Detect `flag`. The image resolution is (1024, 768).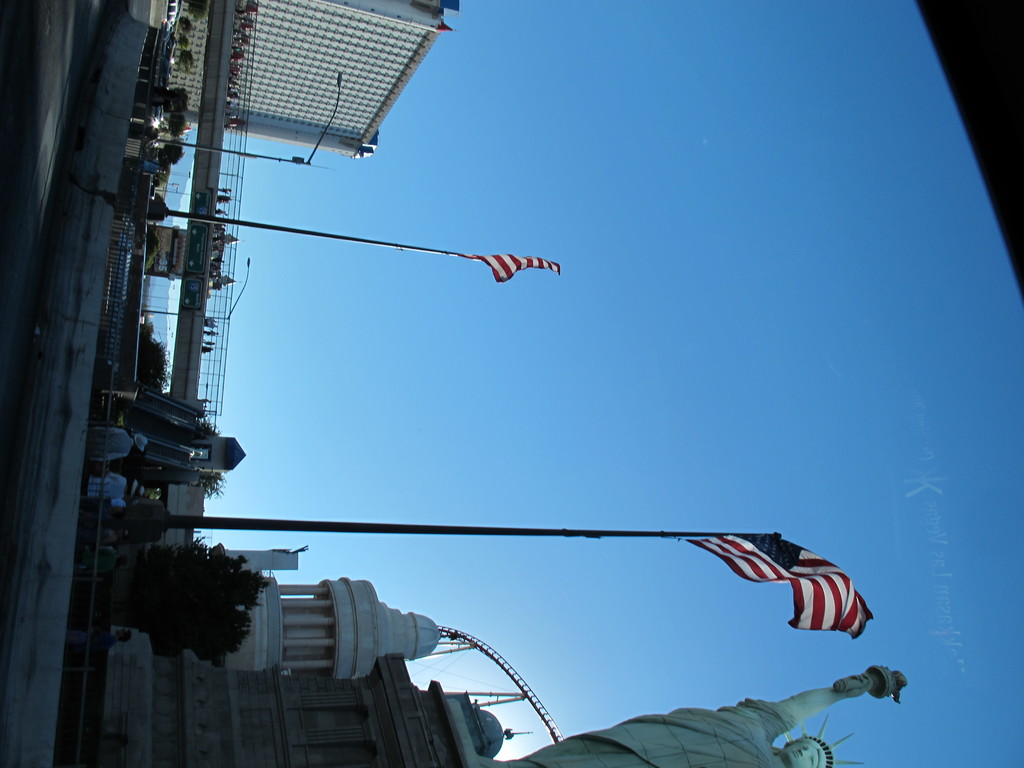
(x1=668, y1=540, x2=859, y2=644).
